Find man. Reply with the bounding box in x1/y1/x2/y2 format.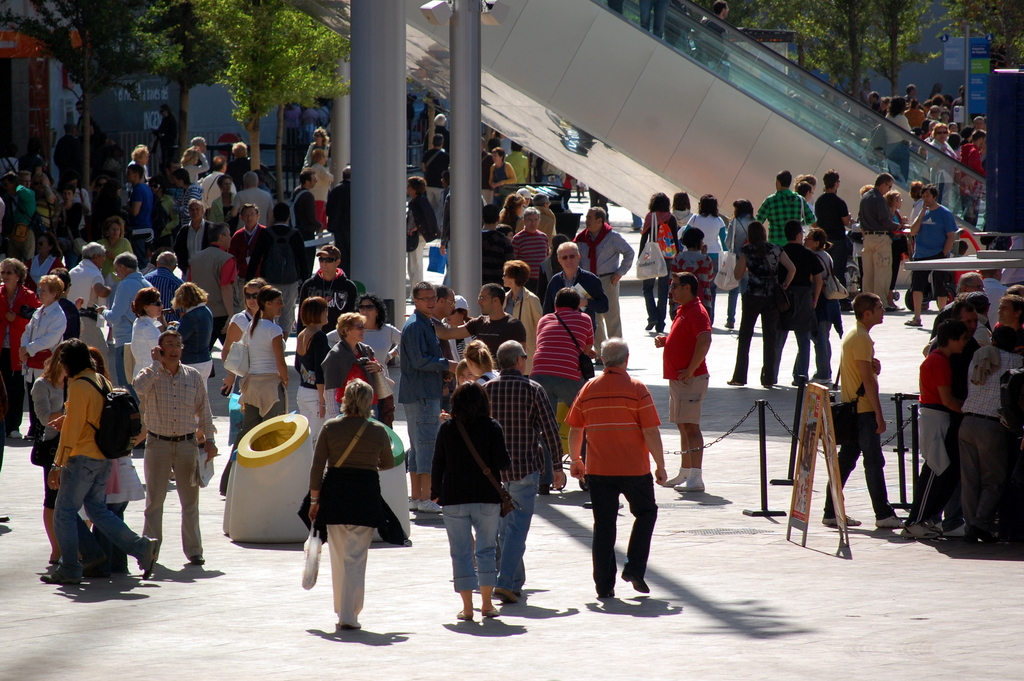
93/251/156/406.
